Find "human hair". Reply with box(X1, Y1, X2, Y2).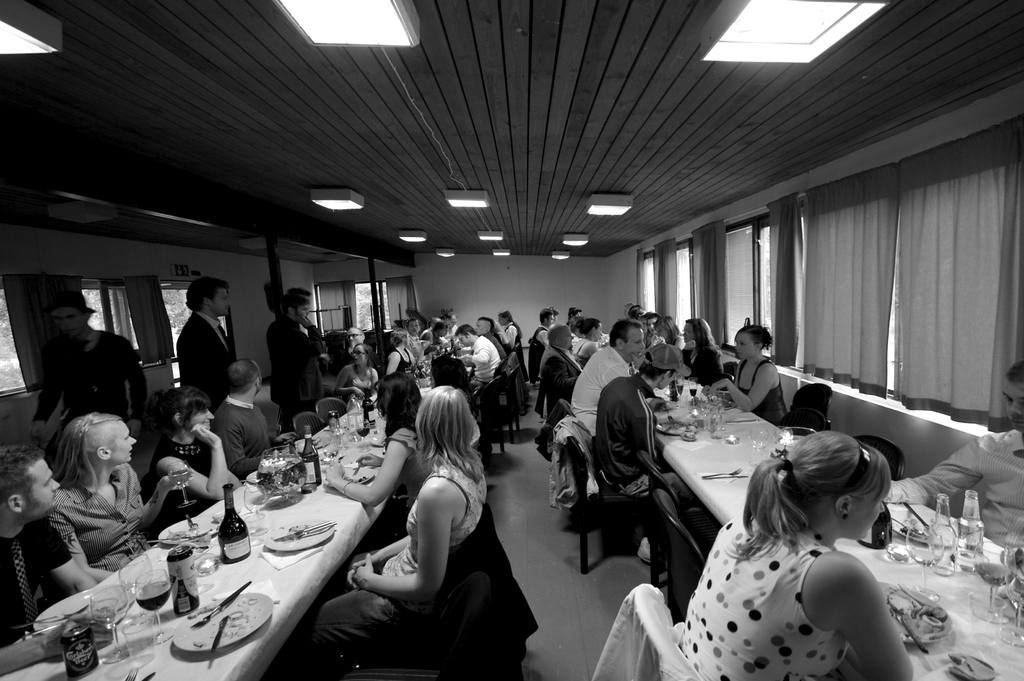
box(627, 304, 641, 312).
